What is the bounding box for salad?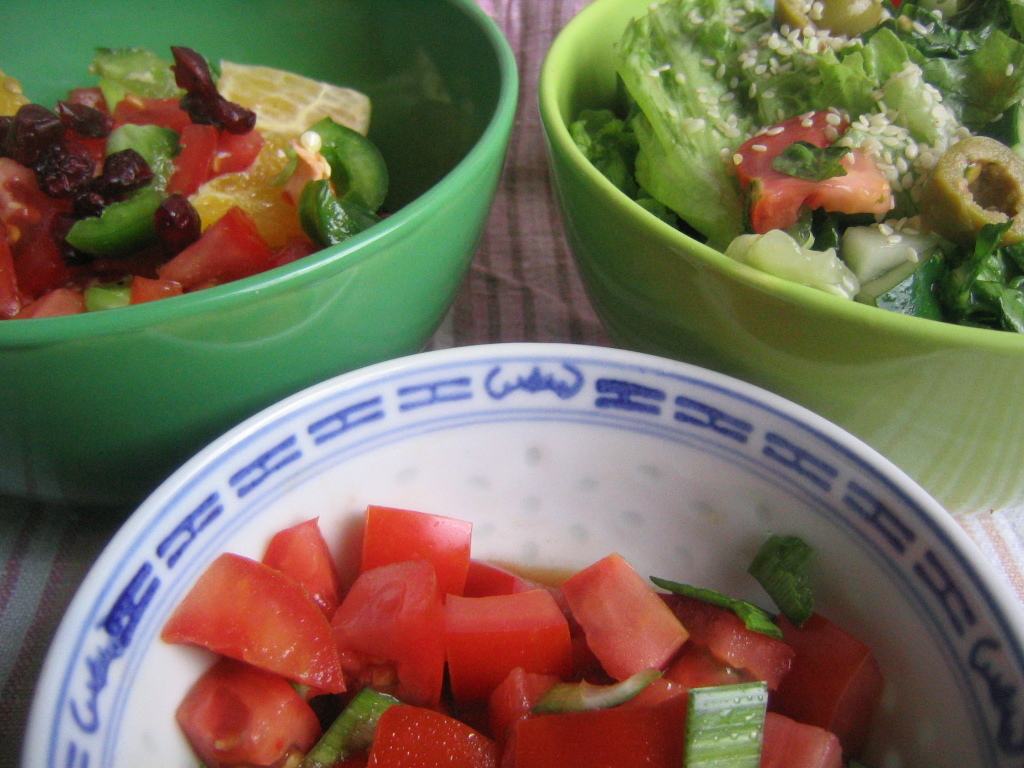
[155,491,891,767].
